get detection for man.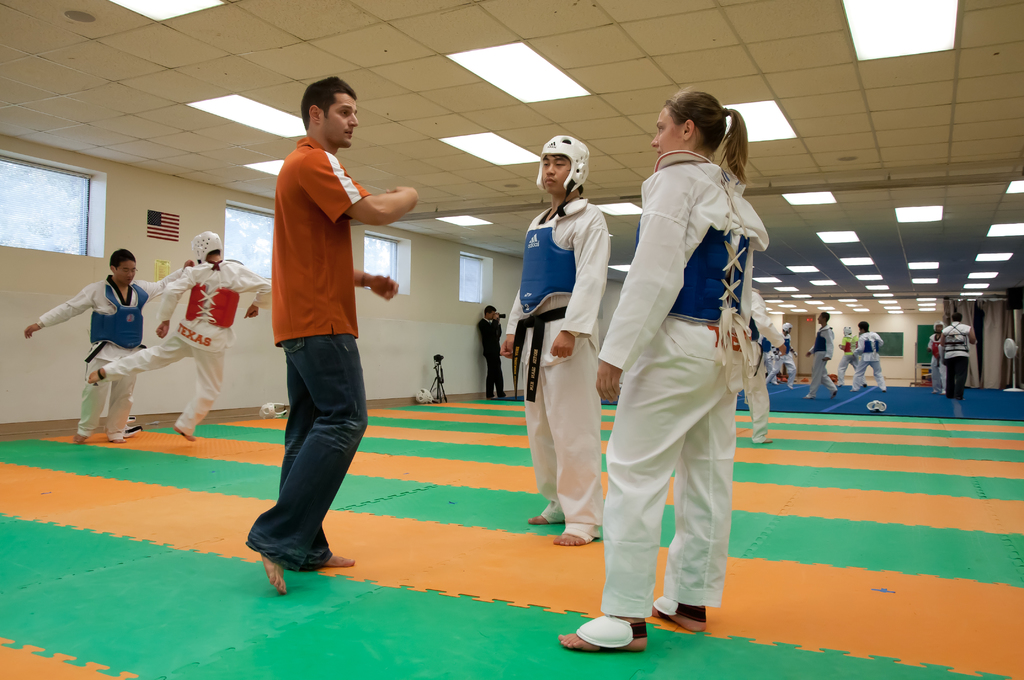
Detection: box(85, 229, 269, 444).
